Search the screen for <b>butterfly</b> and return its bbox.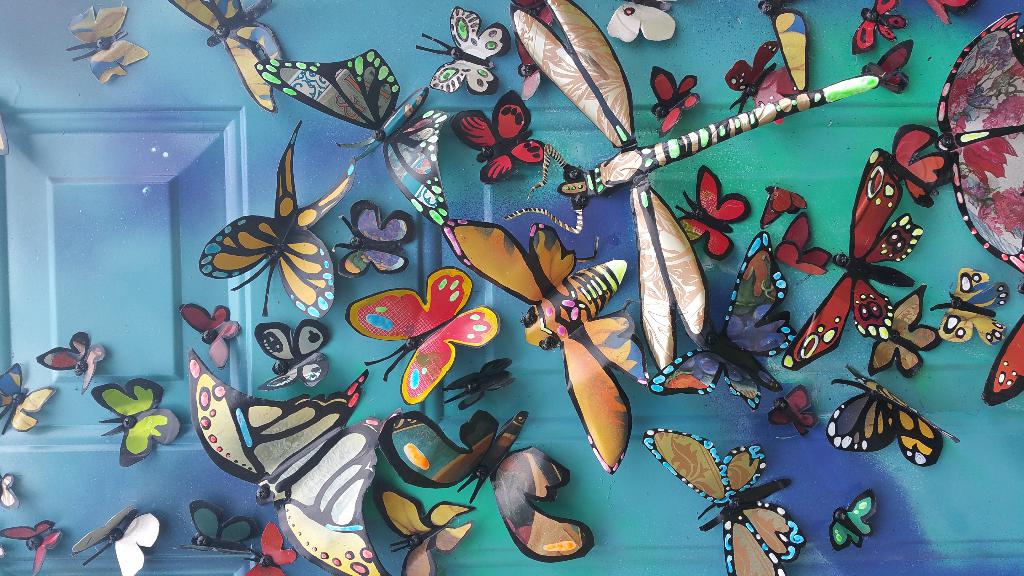
Found: (x1=929, y1=268, x2=1007, y2=344).
